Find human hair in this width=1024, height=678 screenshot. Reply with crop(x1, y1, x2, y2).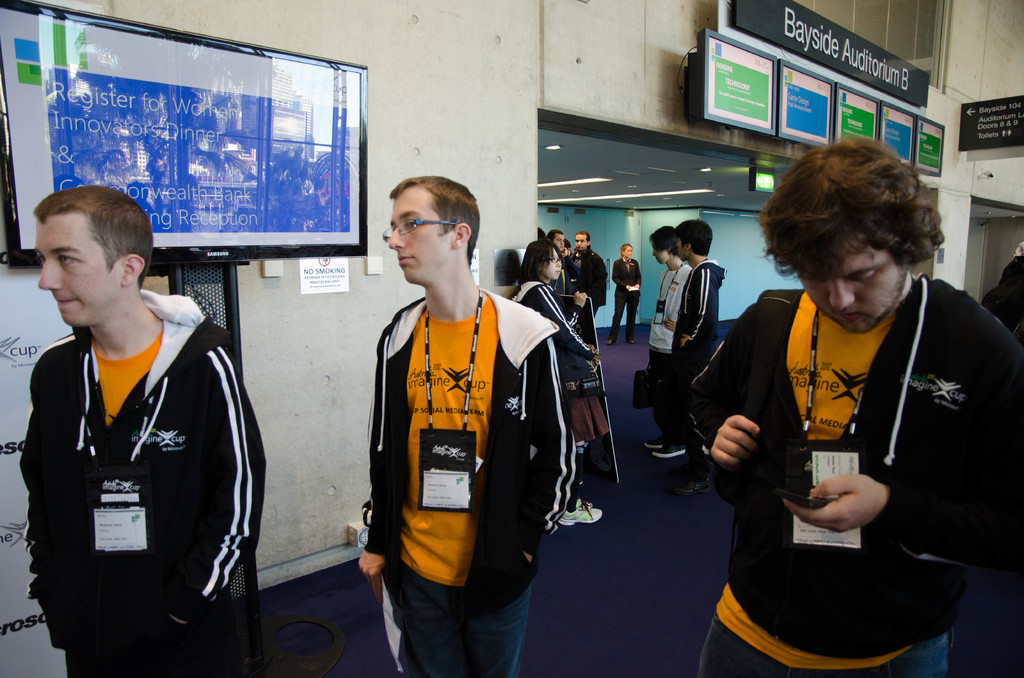
crop(29, 186, 154, 291).
